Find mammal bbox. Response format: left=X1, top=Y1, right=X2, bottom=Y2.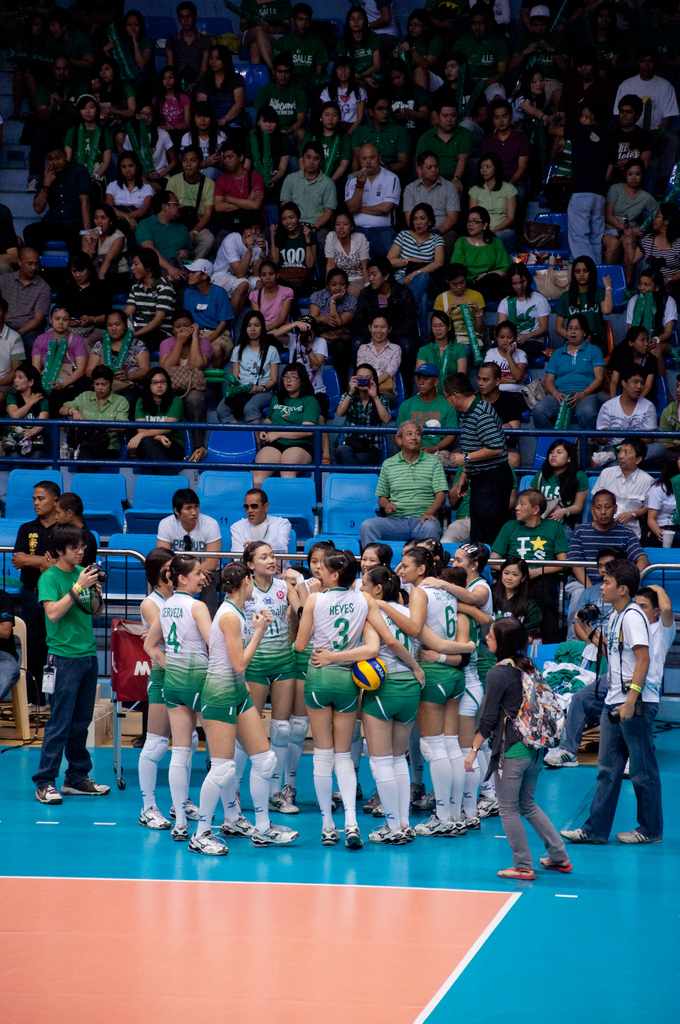
left=590, top=436, right=656, bottom=538.
